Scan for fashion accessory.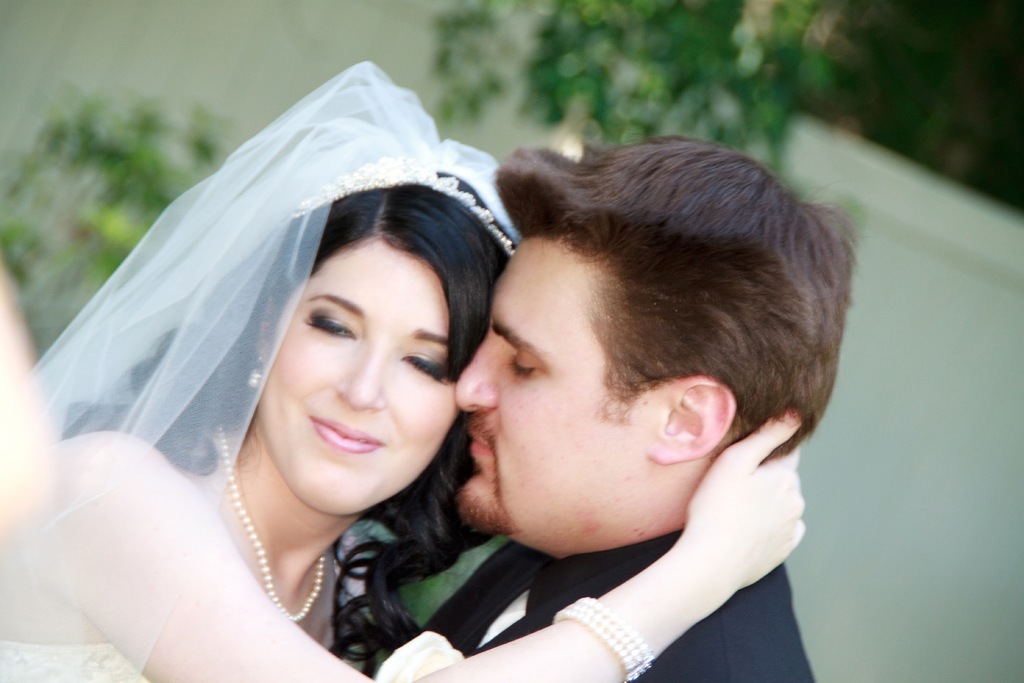
Scan result: <region>246, 366, 268, 387</region>.
